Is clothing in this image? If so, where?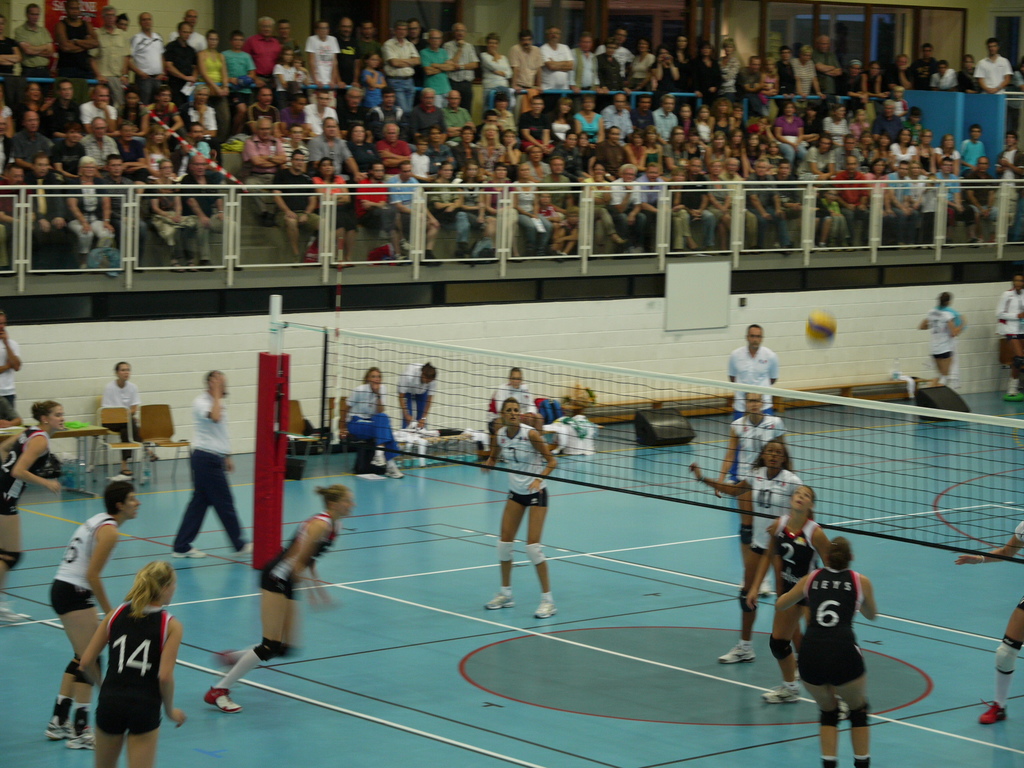
Yes, at <box>0,424,50,519</box>.
